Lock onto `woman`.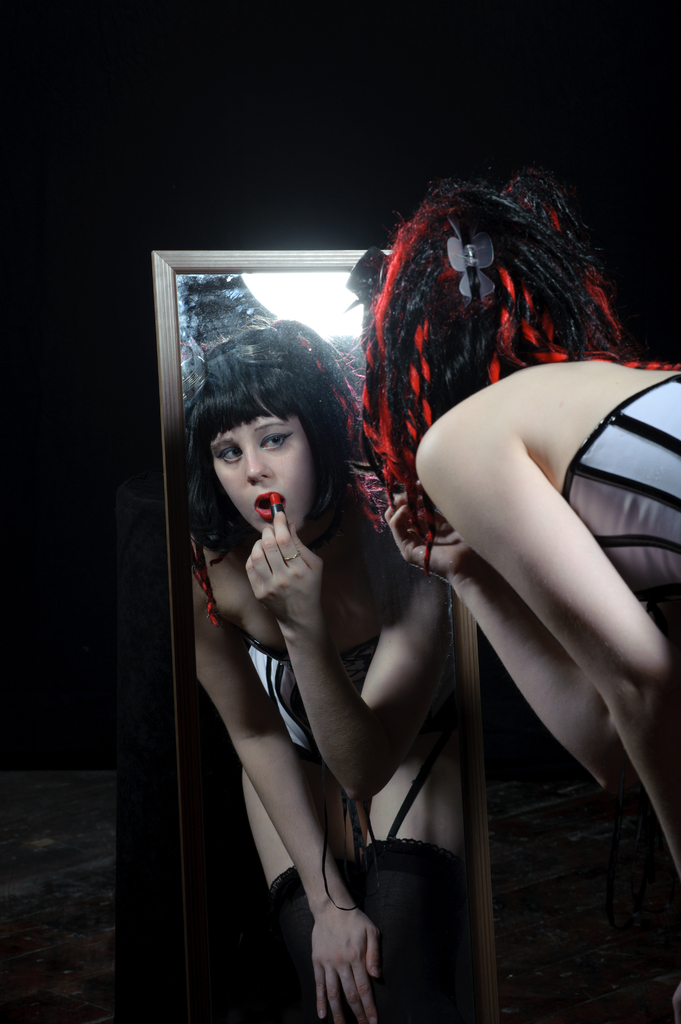
Locked: crop(349, 120, 669, 992).
